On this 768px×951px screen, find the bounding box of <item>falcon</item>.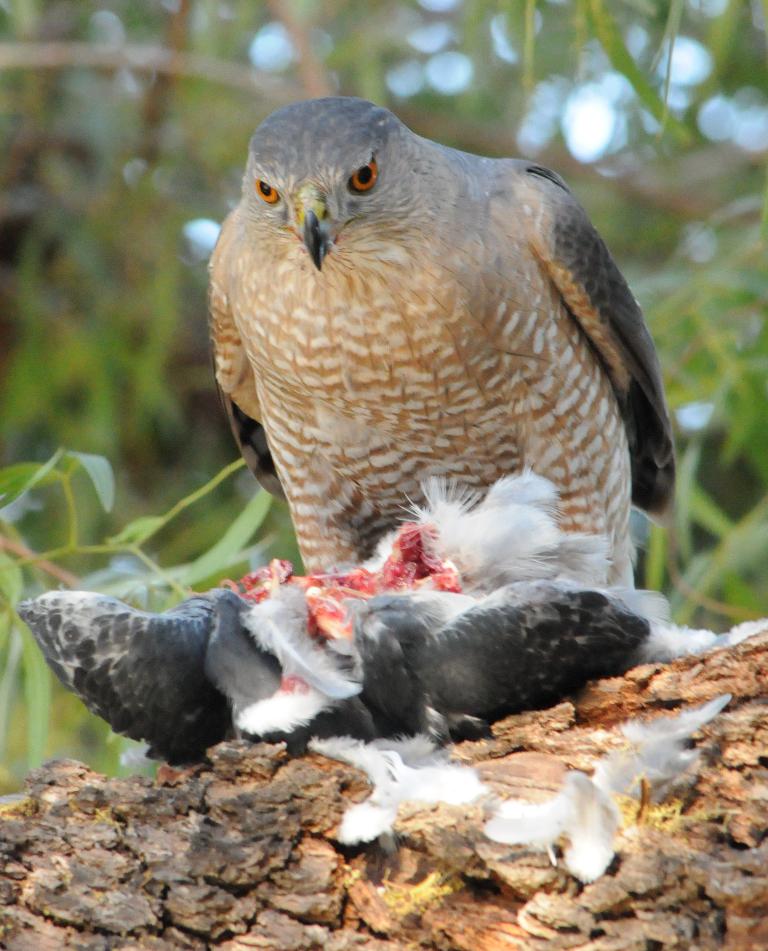
Bounding box: (left=191, top=97, right=696, bottom=660).
